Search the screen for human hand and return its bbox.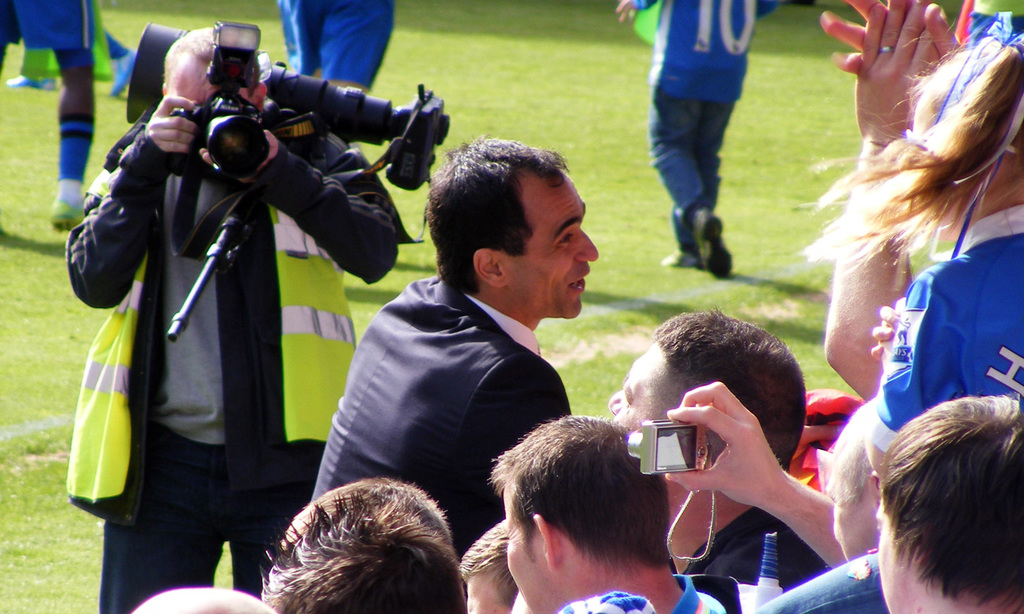
Found: <box>819,0,961,75</box>.
